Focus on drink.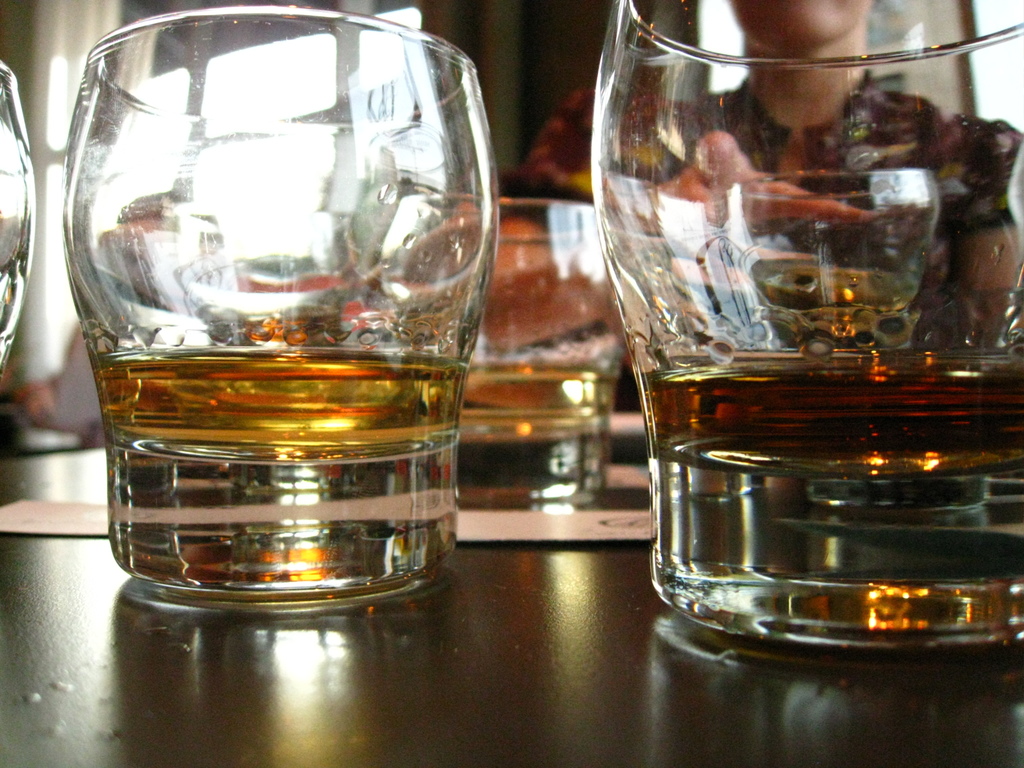
Focused at {"left": 87, "top": 344, "right": 469, "bottom": 460}.
